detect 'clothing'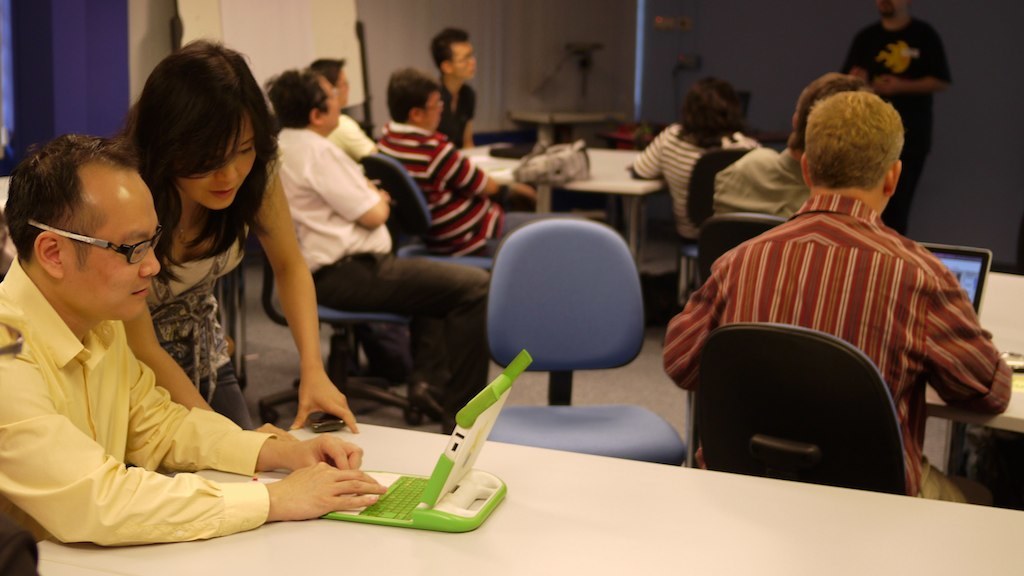
region(841, 21, 950, 238)
